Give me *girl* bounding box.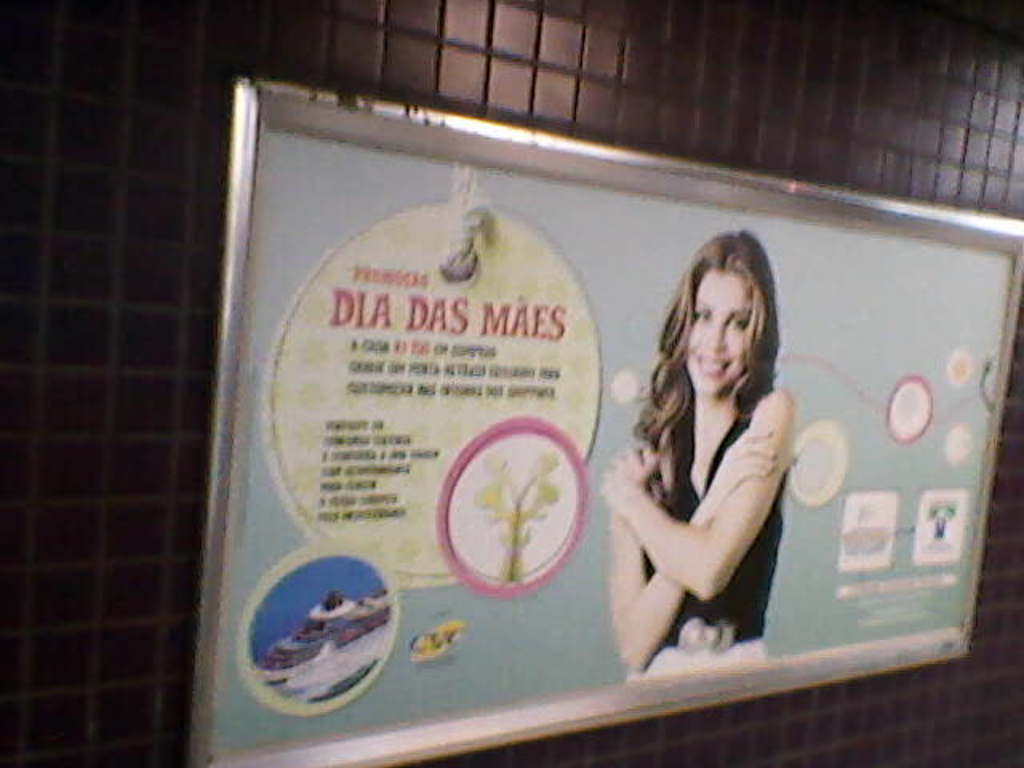
(x1=603, y1=222, x2=797, y2=685).
